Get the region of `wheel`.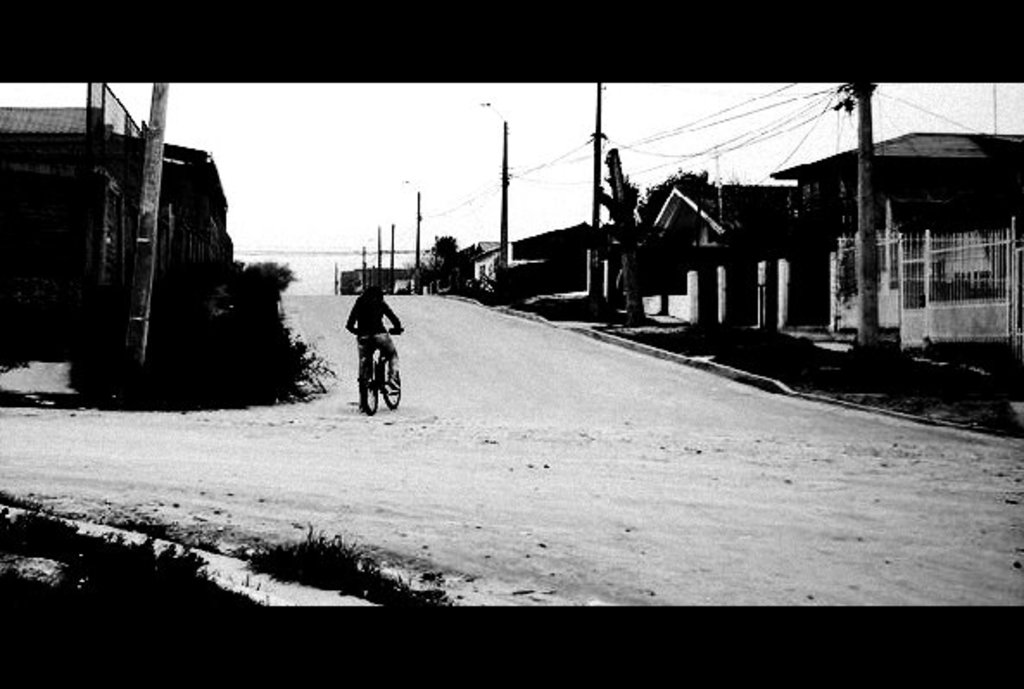
(x1=376, y1=351, x2=399, y2=402).
